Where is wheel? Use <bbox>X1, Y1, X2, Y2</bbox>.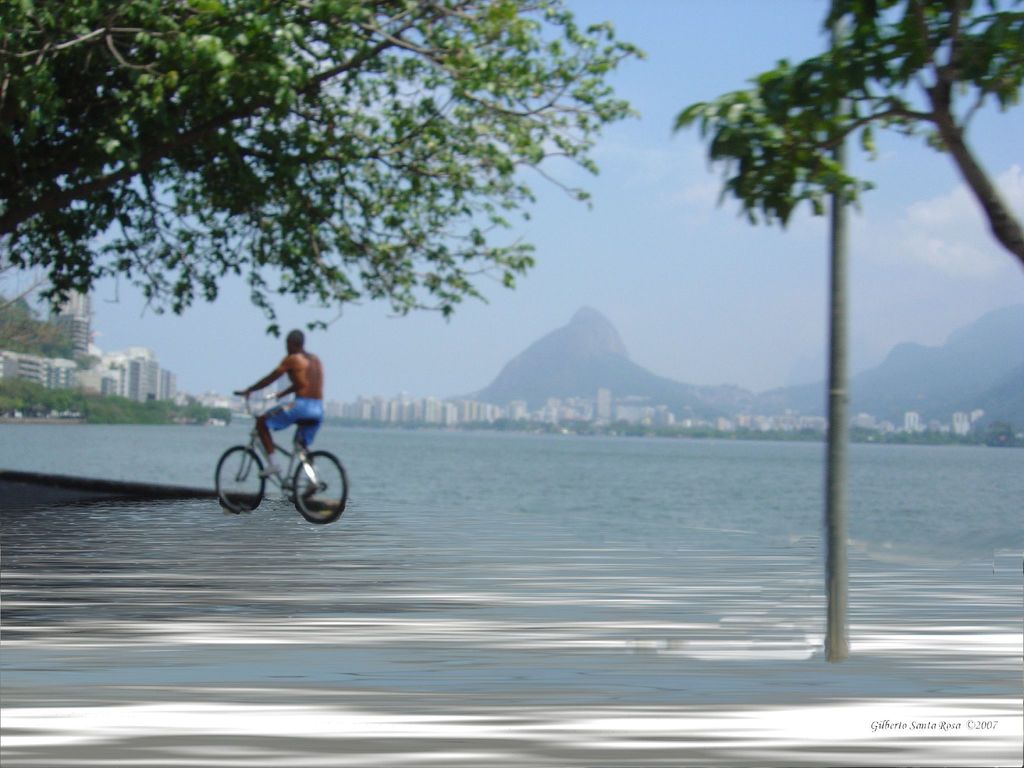
<bbox>280, 444, 338, 528</bbox>.
